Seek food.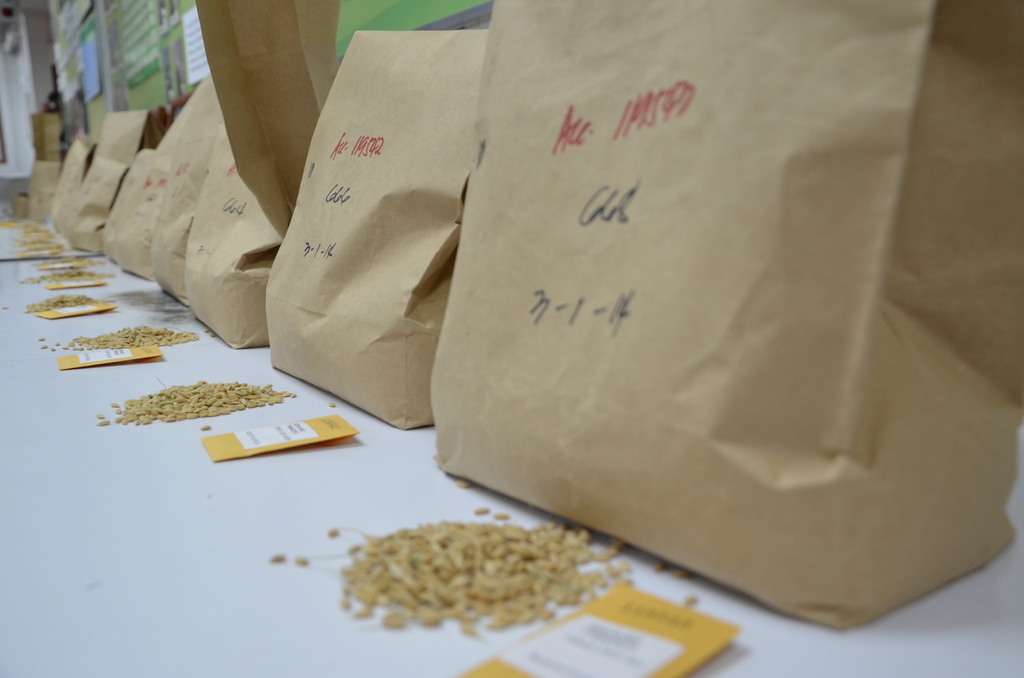
x1=327, y1=400, x2=333, y2=405.
